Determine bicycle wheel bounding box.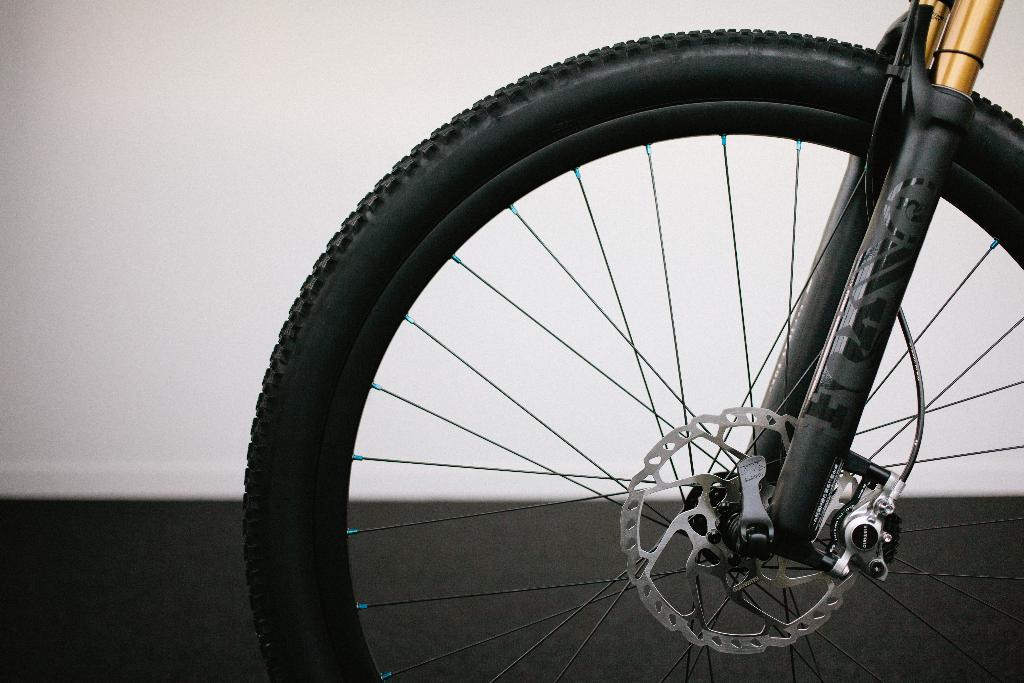
Determined: {"left": 240, "top": 29, "right": 1023, "bottom": 682}.
